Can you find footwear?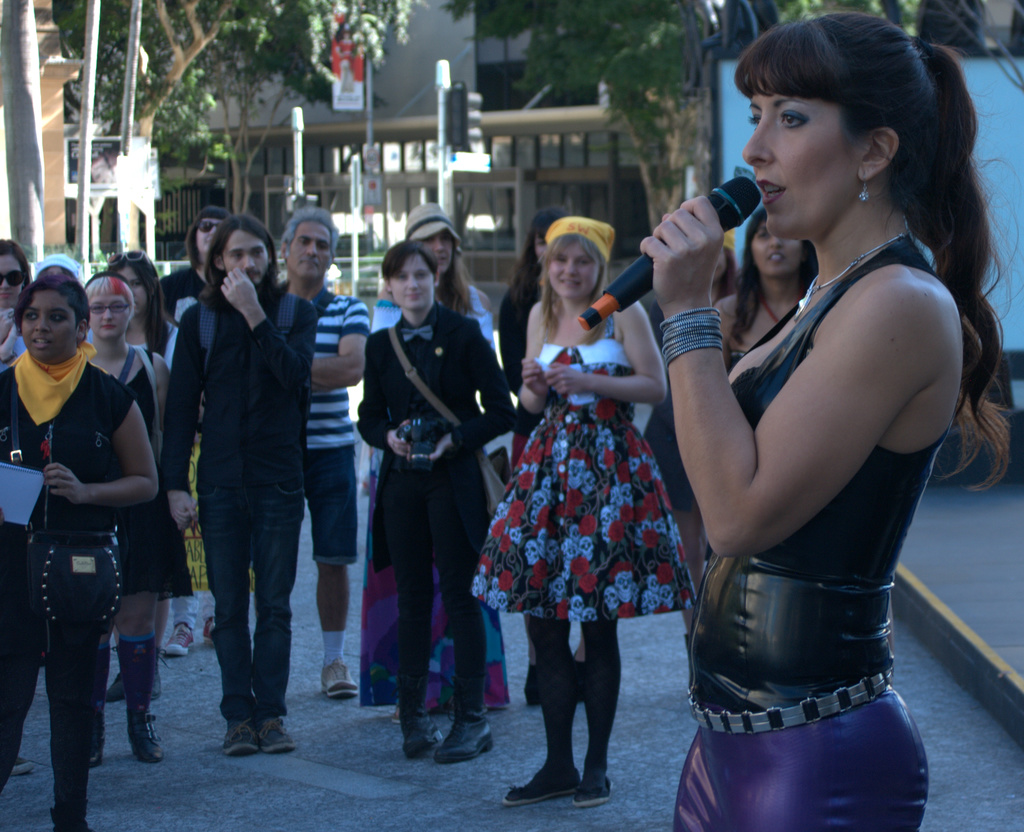
Yes, bounding box: [x1=224, y1=714, x2=259, y2=753].
